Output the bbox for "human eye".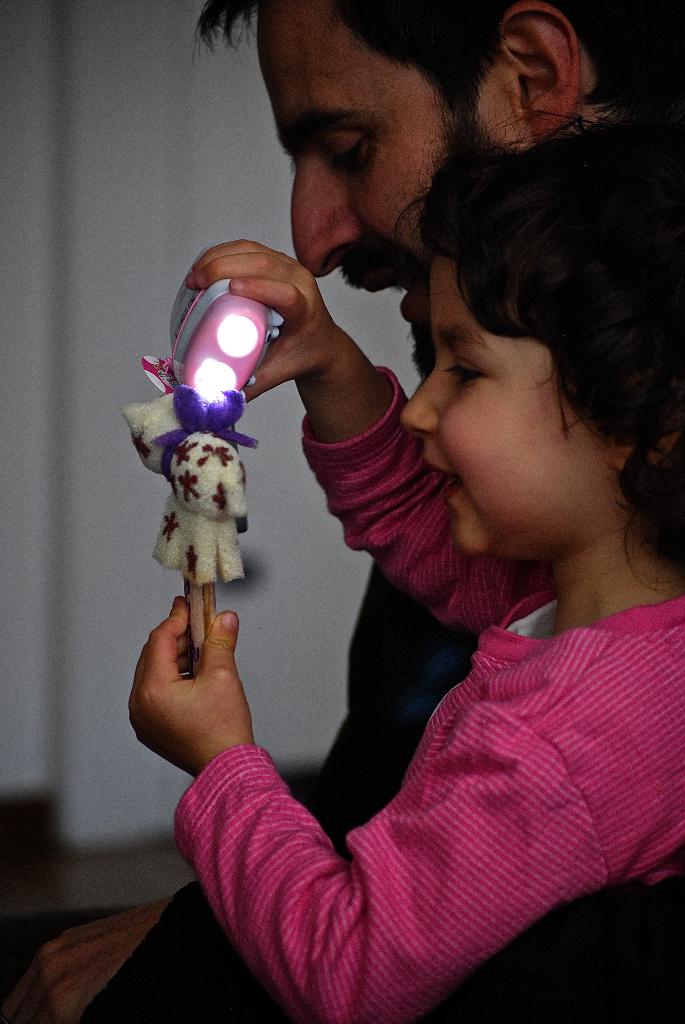
(left=331, top=132, right=370, bottom=171).
